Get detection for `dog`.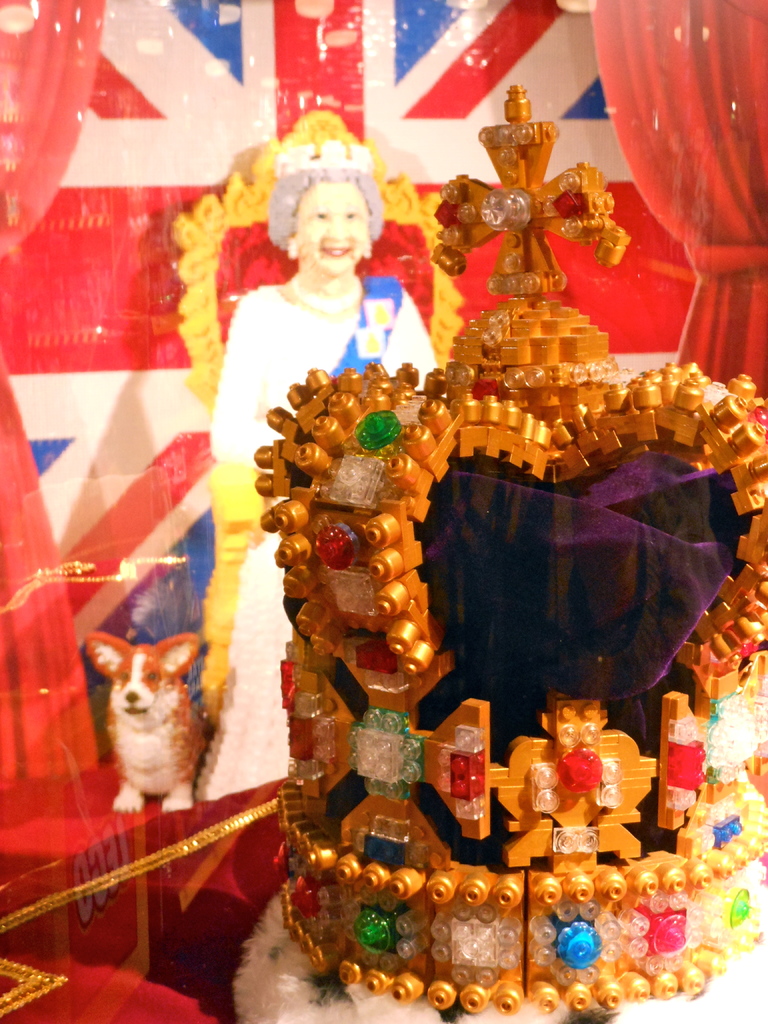
Detection: bbox(83, 634, 212, 814).
